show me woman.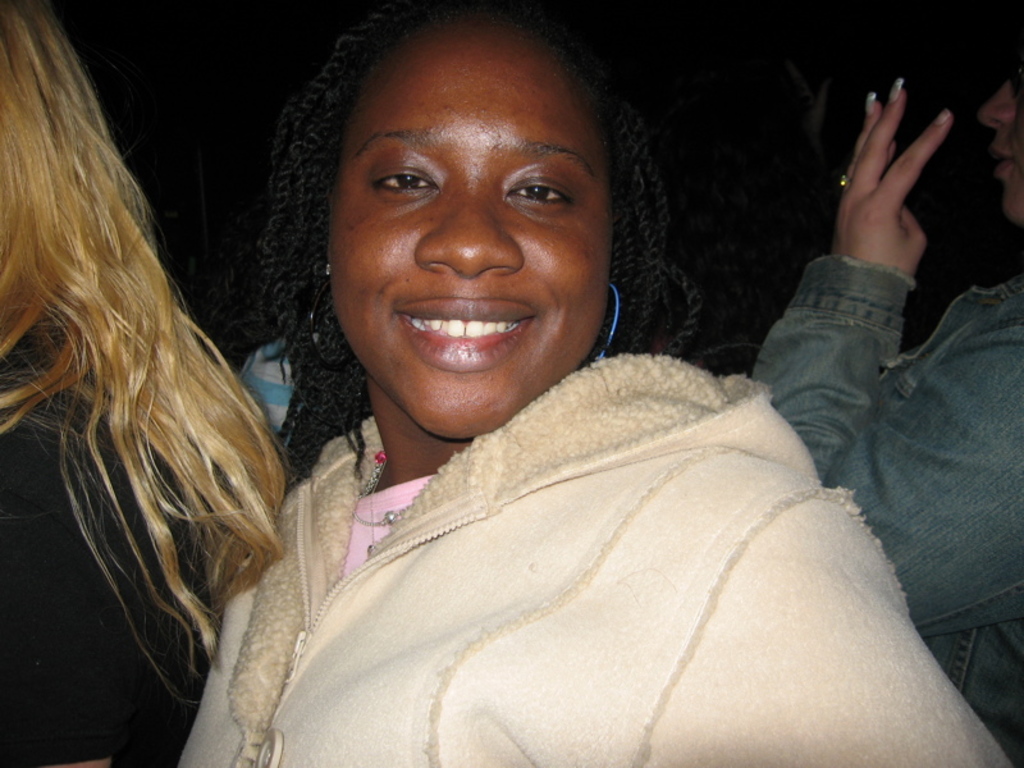
woman is here: BBox(170, 0, 1015, 767).
